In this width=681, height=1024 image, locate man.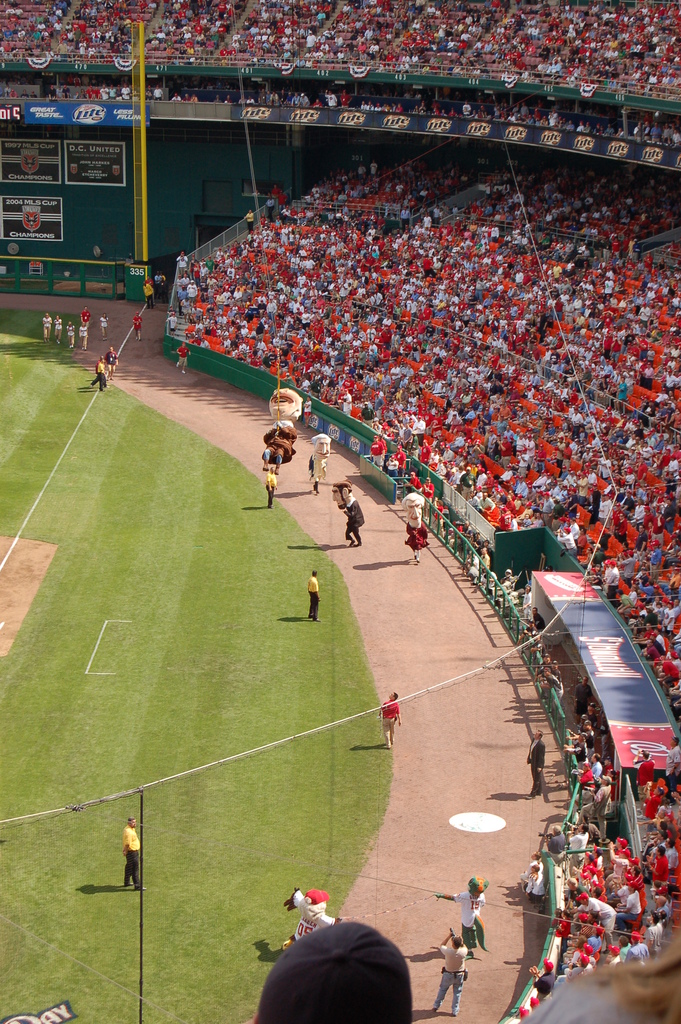
Bounding box: (106, 346, 120, 379).
